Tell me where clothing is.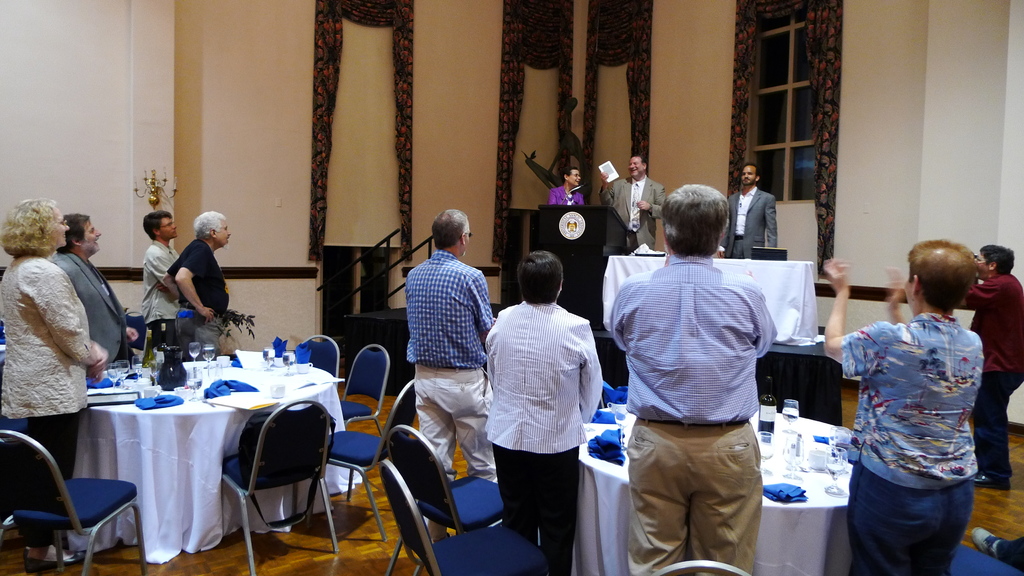
clothing is at bbox=[547, 180, 585, 214].
